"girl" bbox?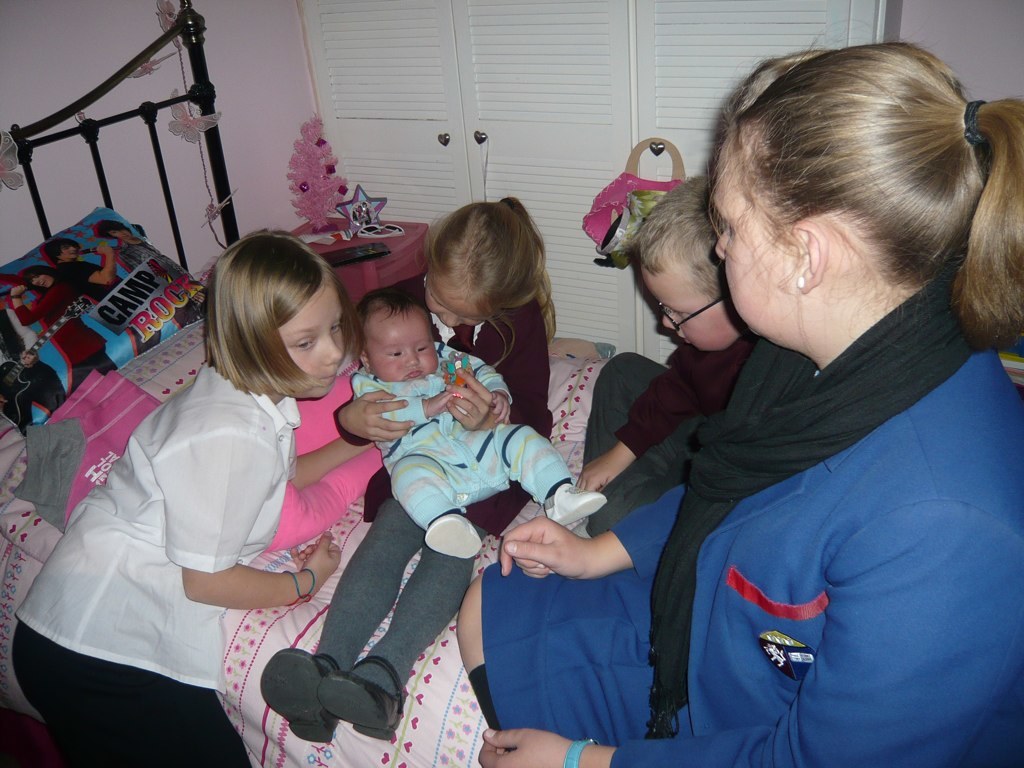
box=[259, 196, 553, 745]
